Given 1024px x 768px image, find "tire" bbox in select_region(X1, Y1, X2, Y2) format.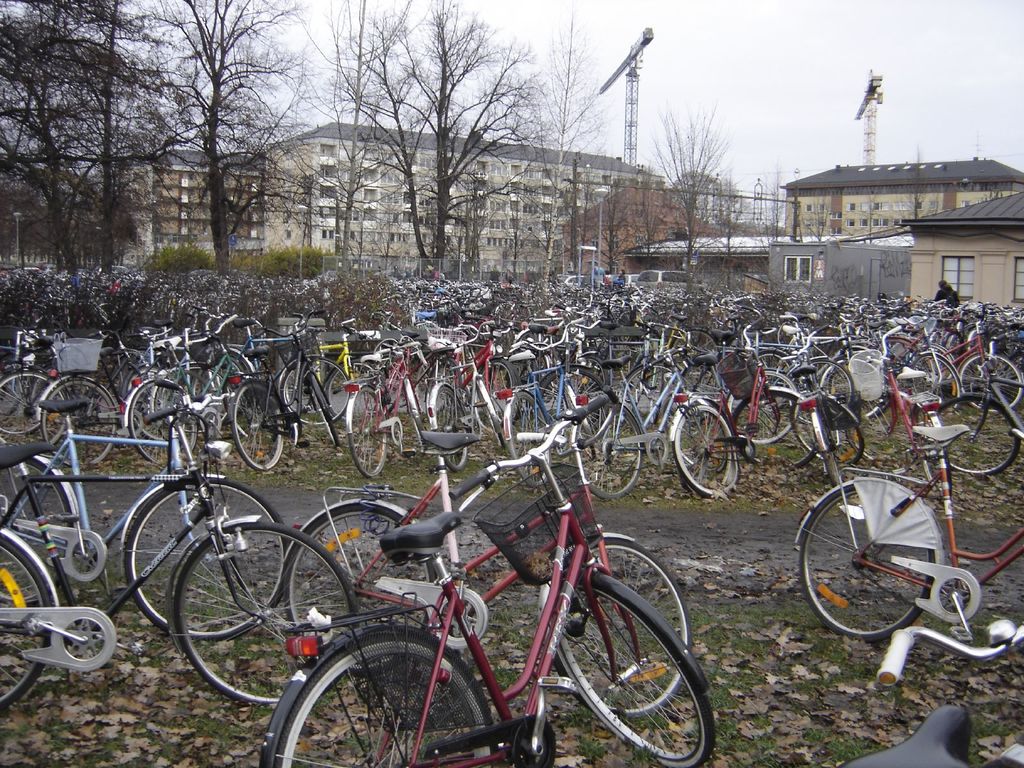
select_region(935, 393, 1016, 474).
